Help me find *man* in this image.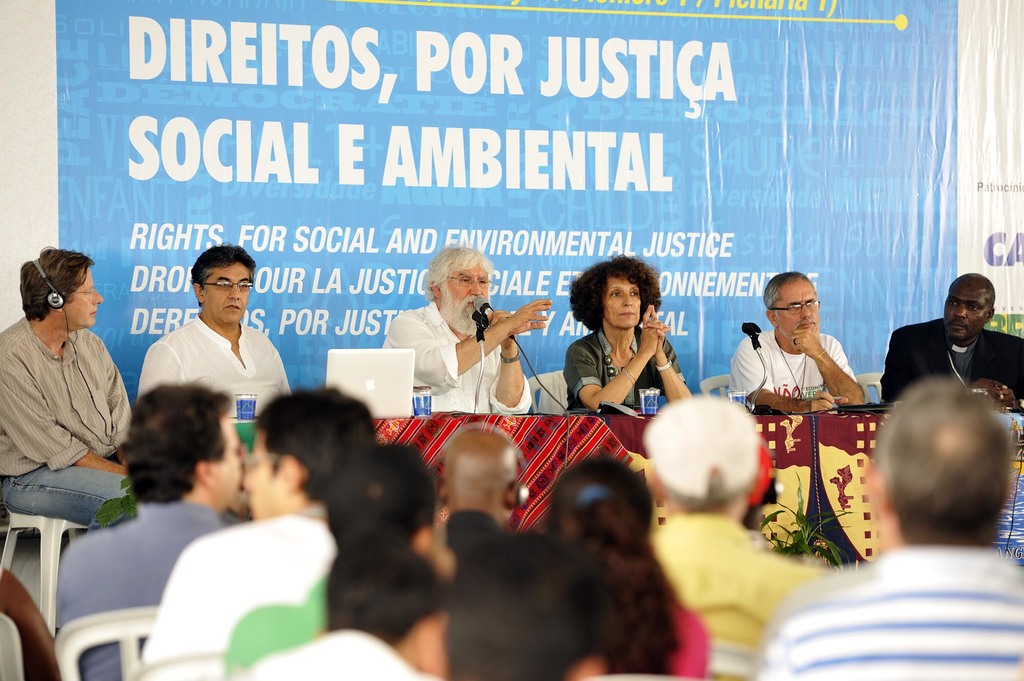
Found it: rect(127, 257, 288, 439).
